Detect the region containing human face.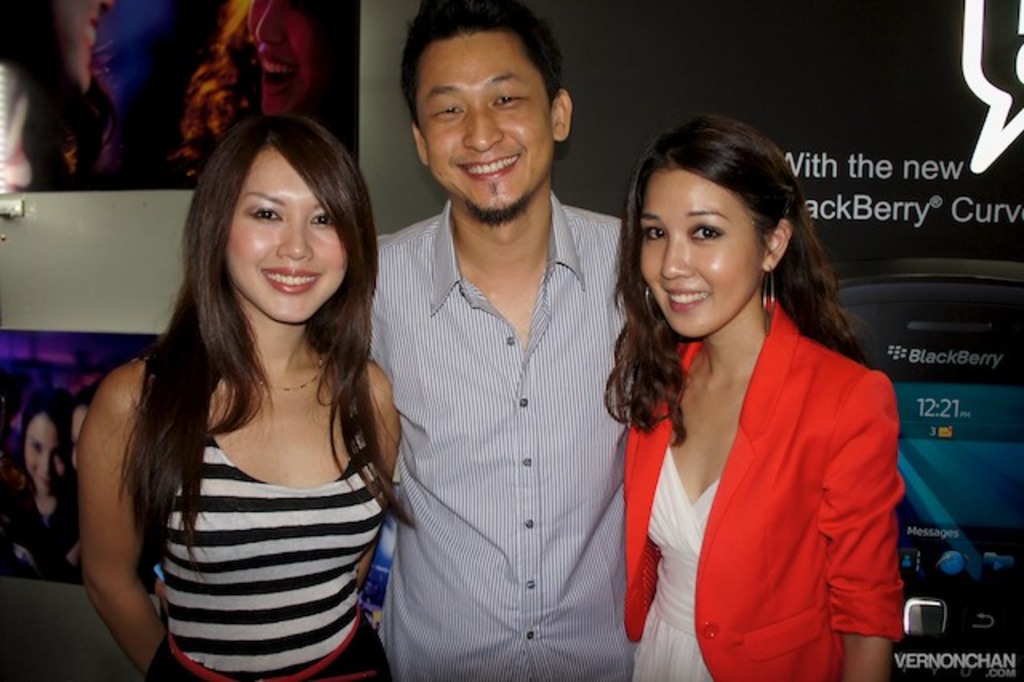
[left=635, top=166, right=763, bottom=339].
